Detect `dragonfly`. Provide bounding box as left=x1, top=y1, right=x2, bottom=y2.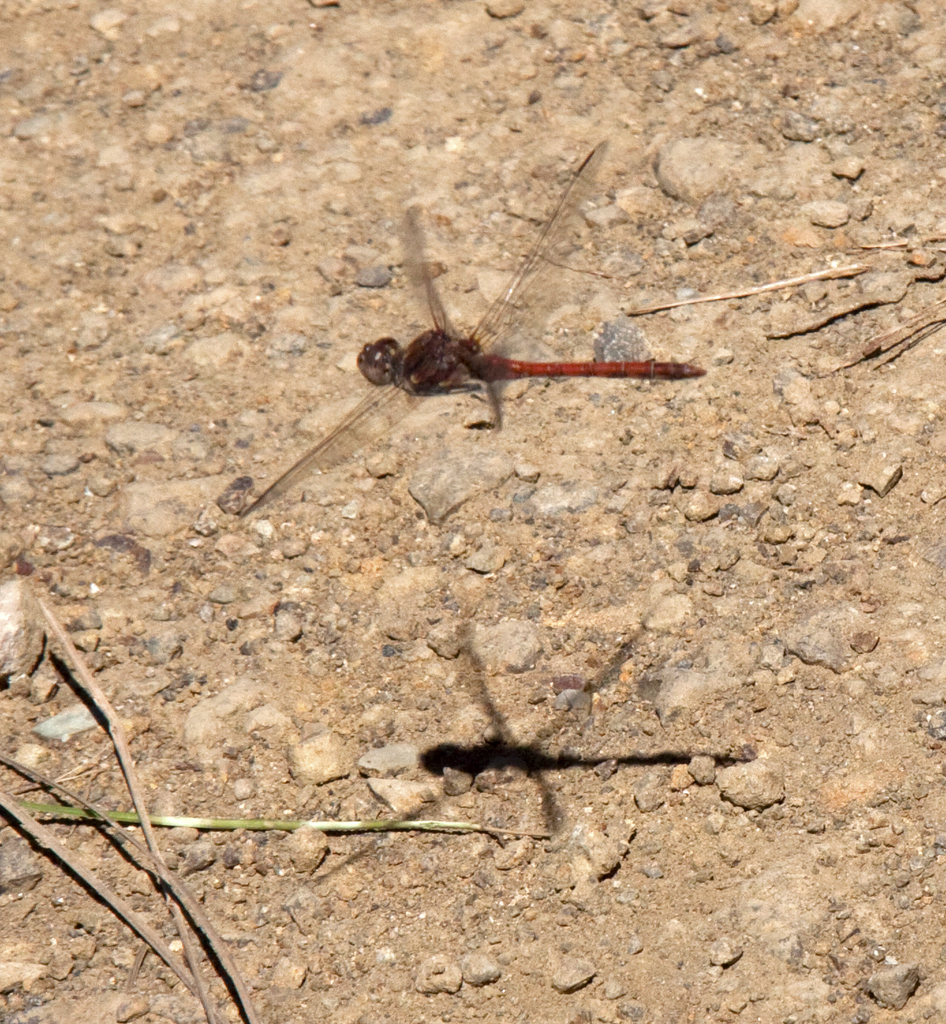
left=231, top=135, right=707, bottom=526.
